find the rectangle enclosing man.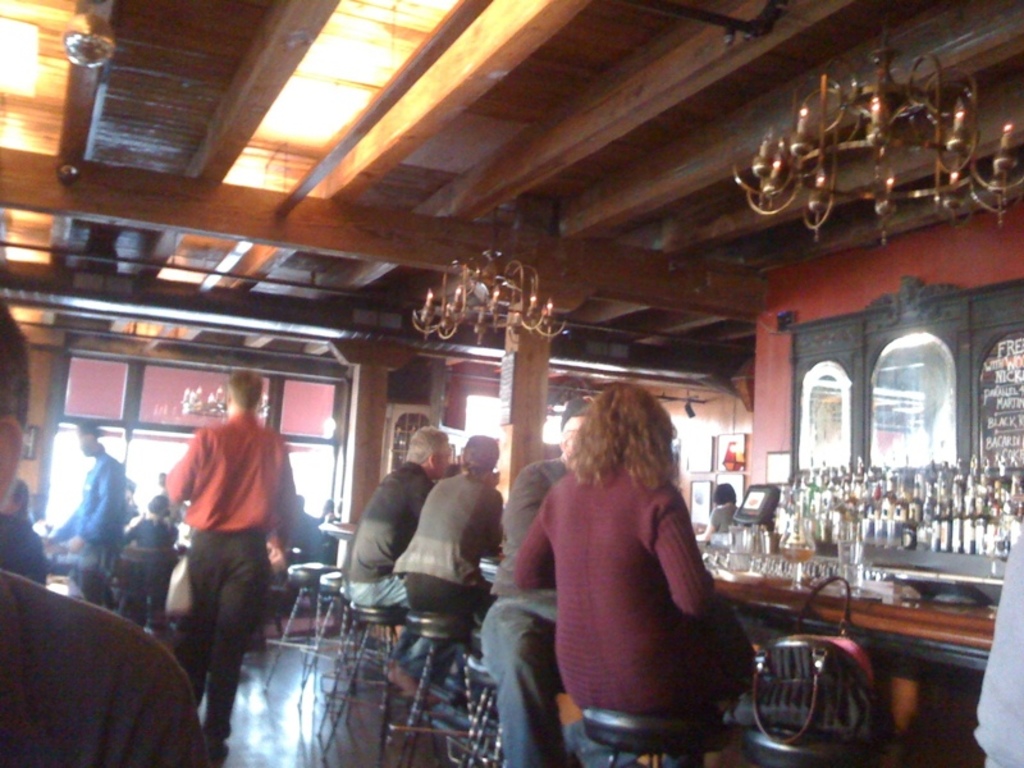
(148, 379, 293, 721).
